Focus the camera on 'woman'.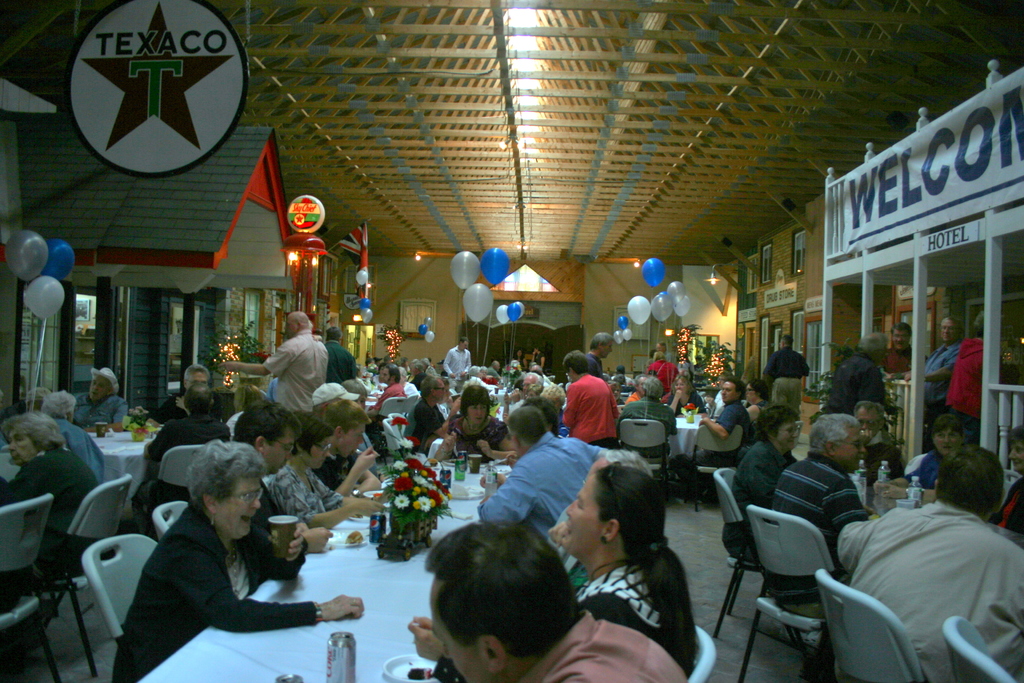
Focus region: <bbox>742, 377, 779, 436</bbox>.
